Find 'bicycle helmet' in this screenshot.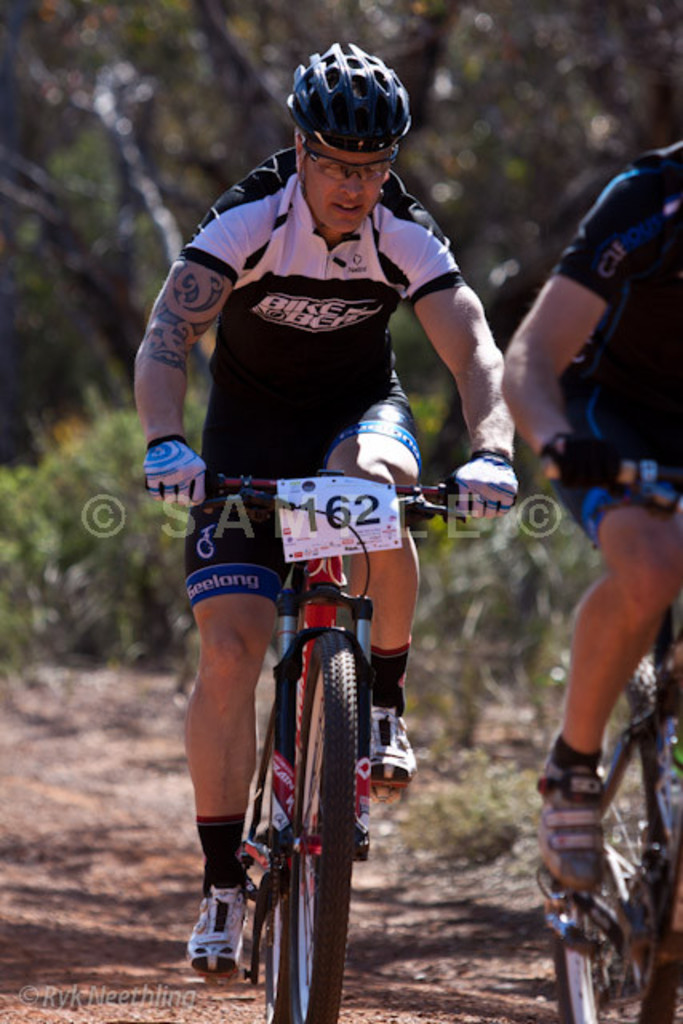
The bounding box for 'bicycle helmet' is bbox=[278, 37, 413, 166].
